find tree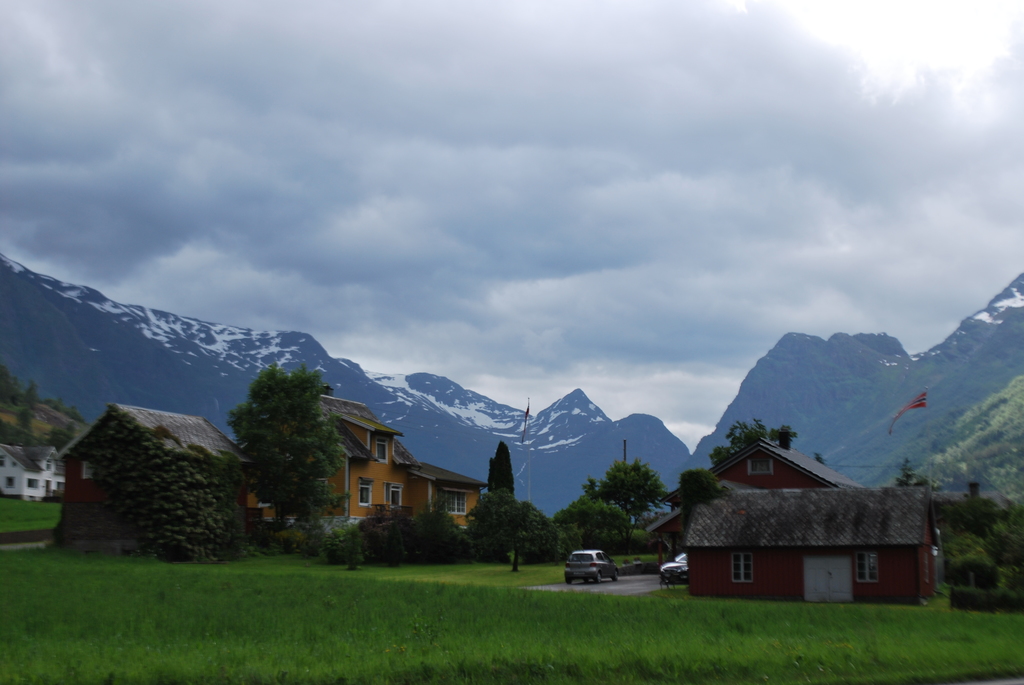
897, 459, 926, 485
